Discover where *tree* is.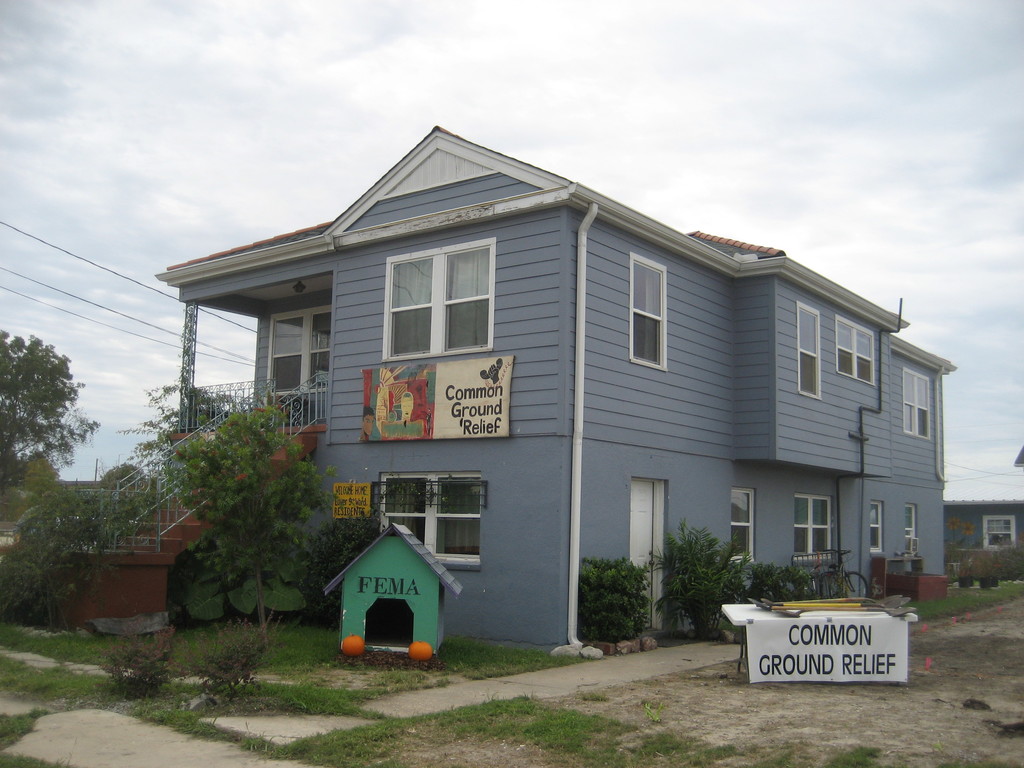
Discovered at {"x1": 115, "y1": 307, "x2": 253, "y2": 479}.
